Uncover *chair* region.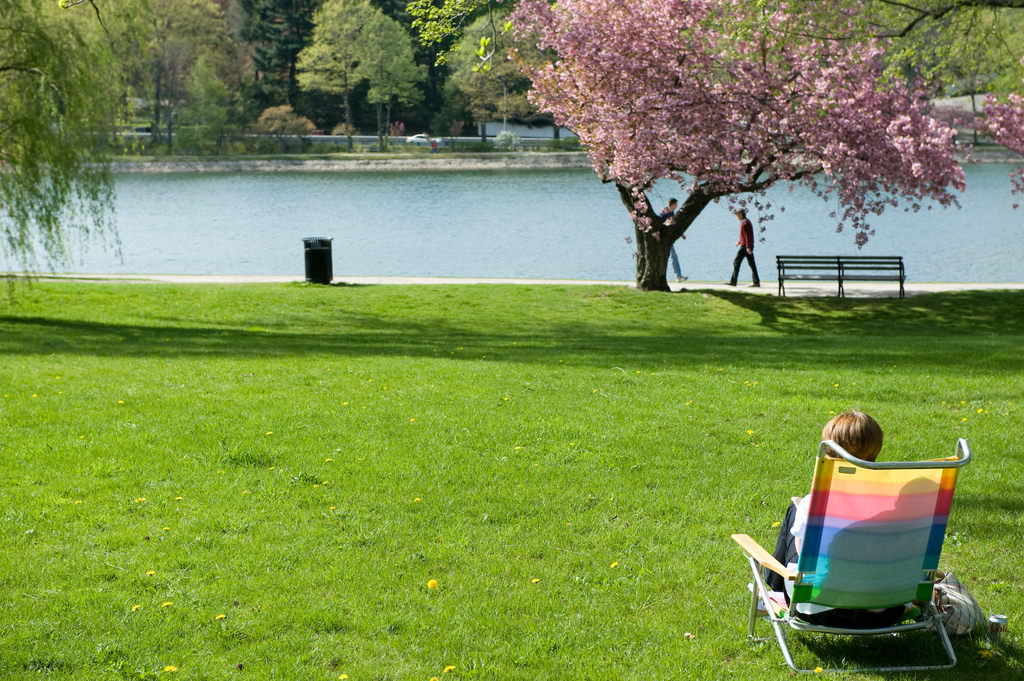
Uncovered: detection(758, 455, 986, 673).
